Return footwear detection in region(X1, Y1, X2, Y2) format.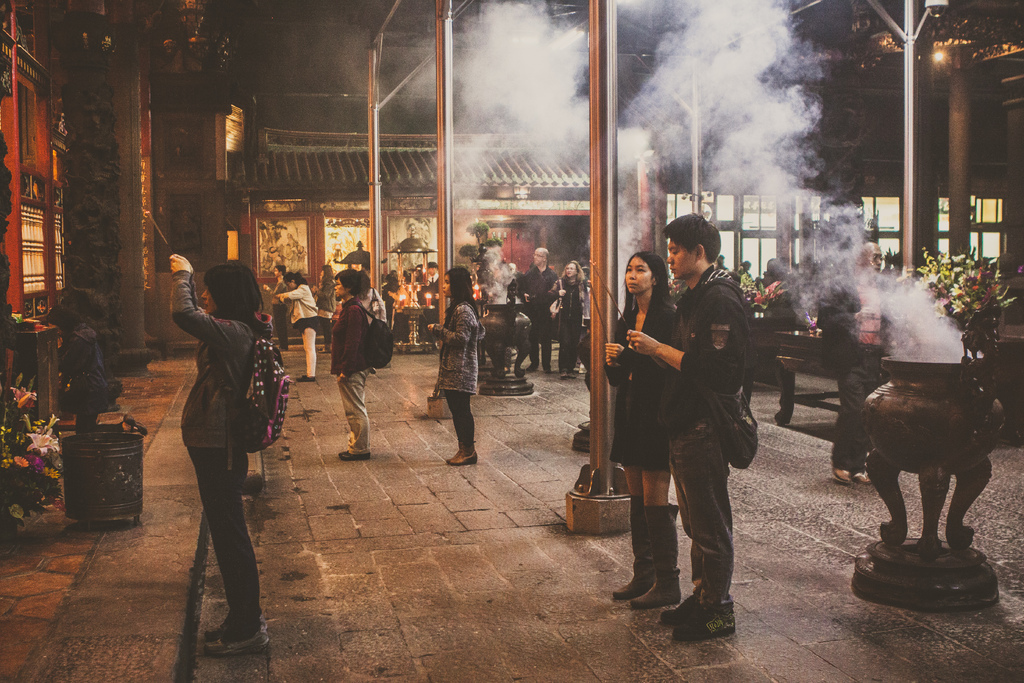
region(661, 591, 699, 628).
